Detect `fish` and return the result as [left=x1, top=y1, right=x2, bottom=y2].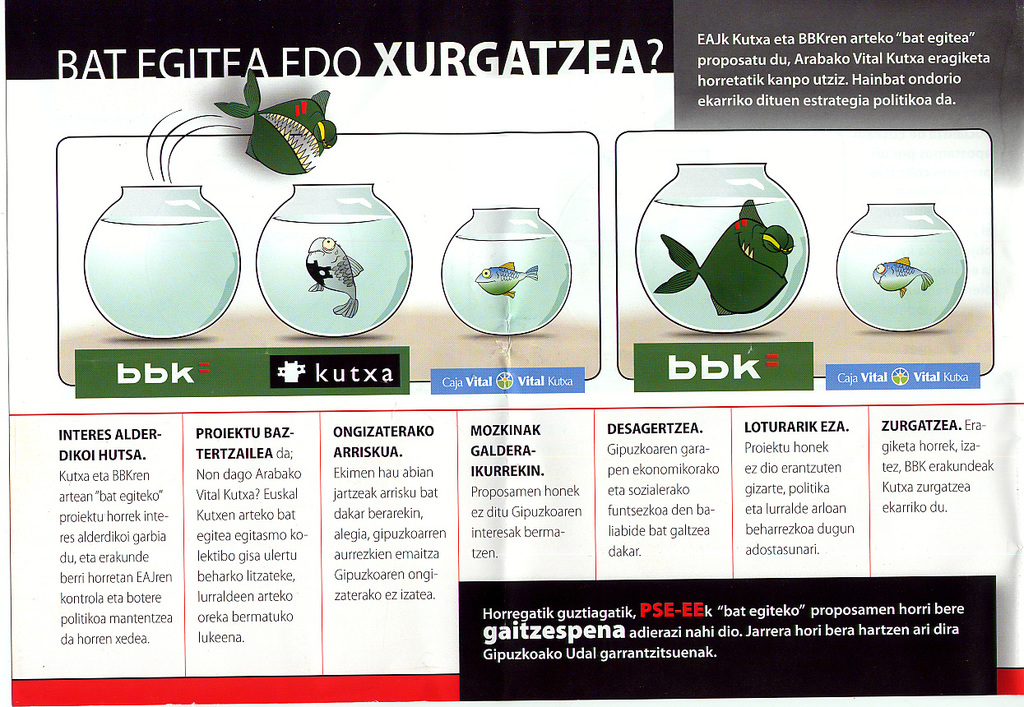
[left=217, top=70, right=335, bottom=173].
